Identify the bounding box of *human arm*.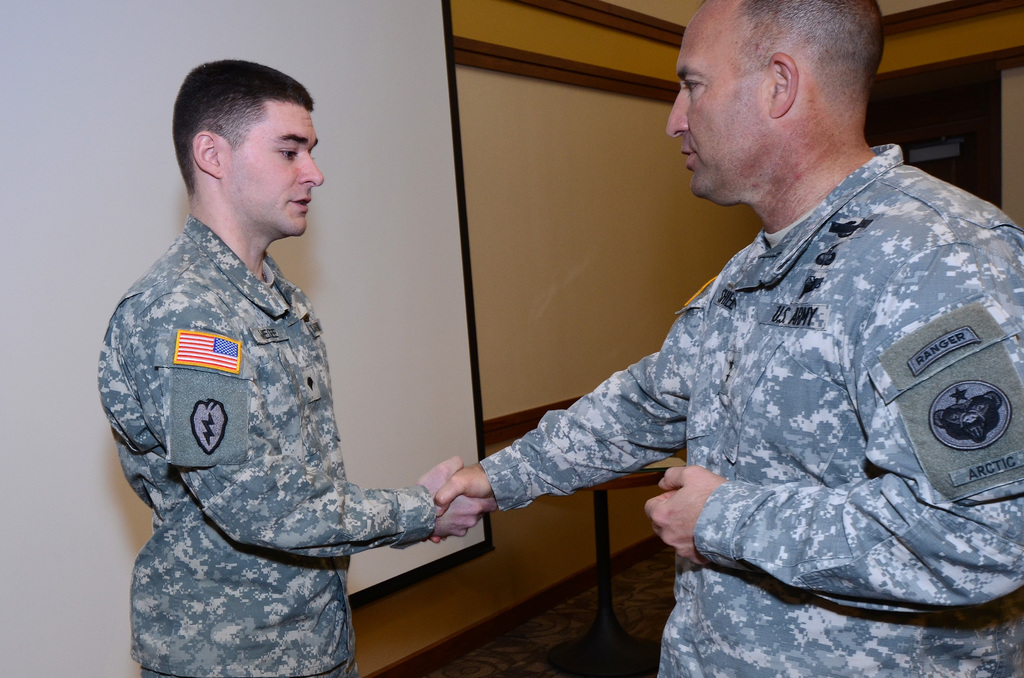
(641, 239, 1023, 615).
